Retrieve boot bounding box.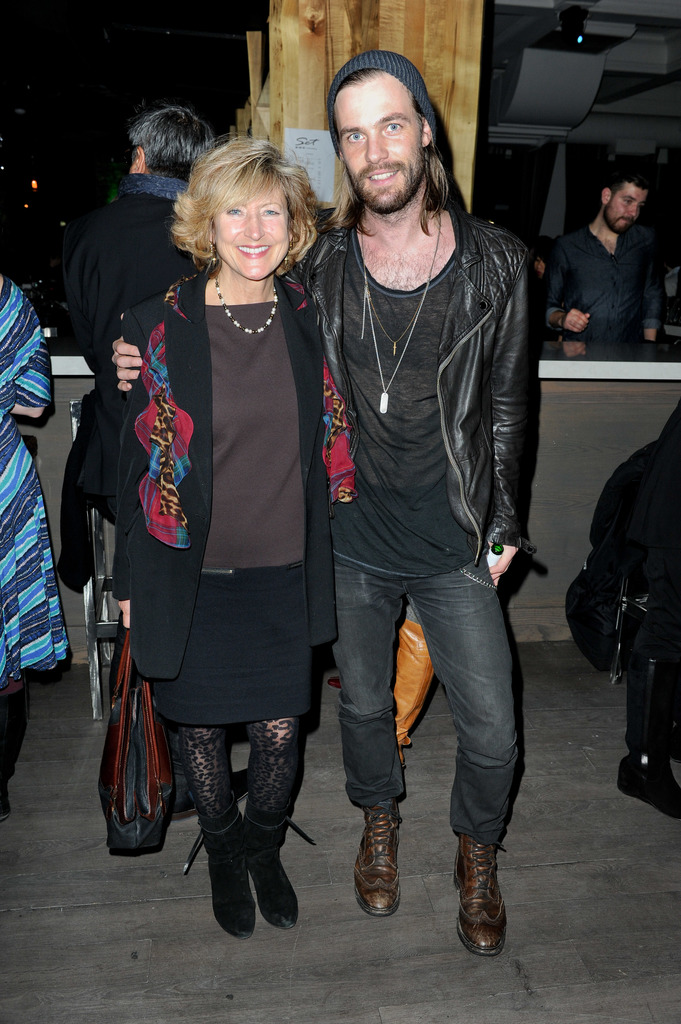
Bounding box: locate(448, 835, 504, 954).
